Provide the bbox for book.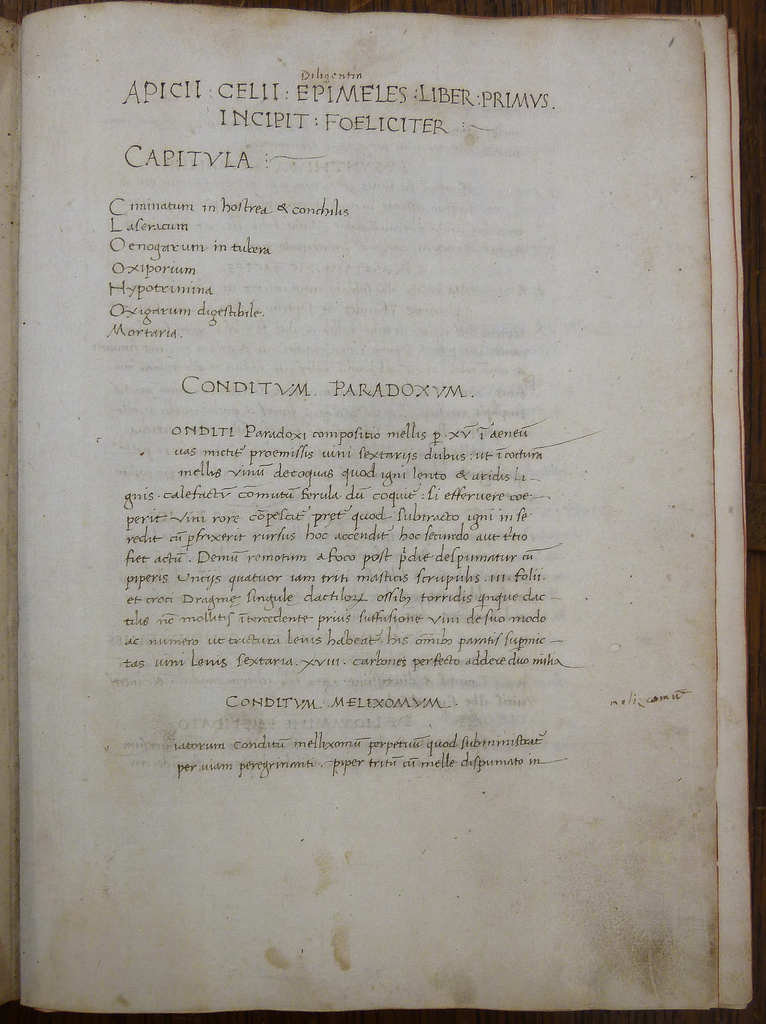
(x1=0, y1=0, x2=765, y2=1023).
